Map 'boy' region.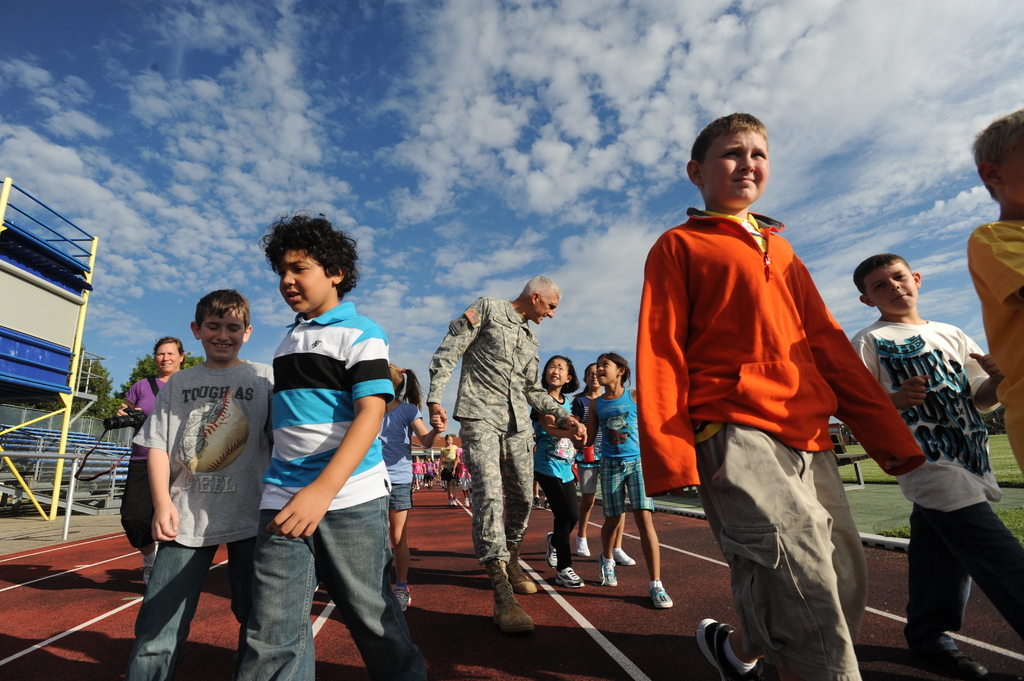
Mapped to <bbox>131, 291, 276, 680</bbox>.
